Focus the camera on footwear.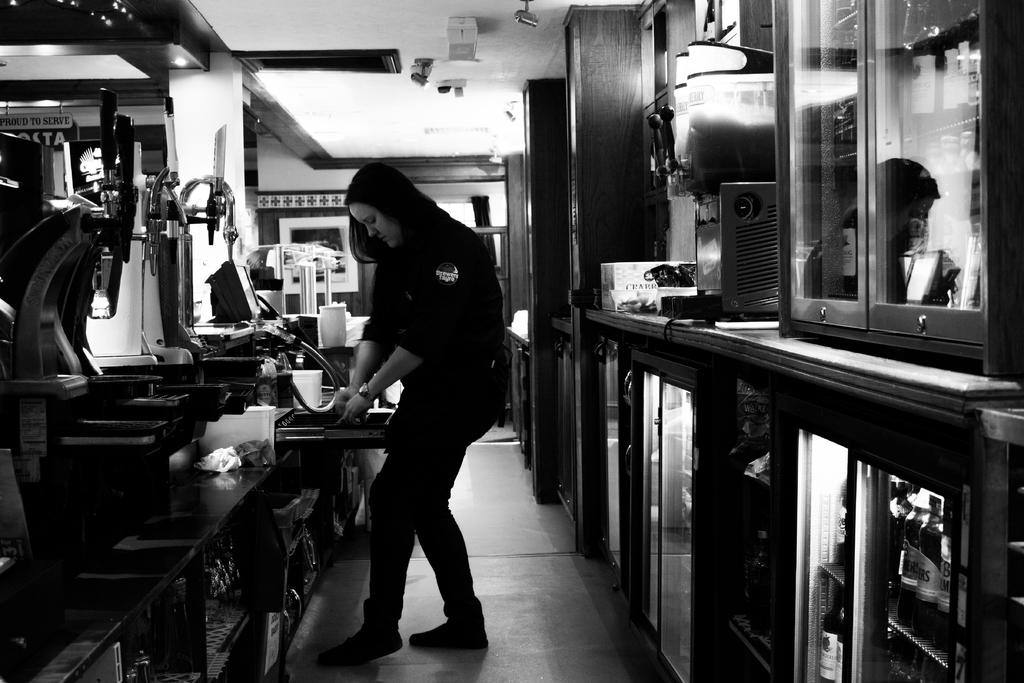
Focus region: 413 622 486 643.
